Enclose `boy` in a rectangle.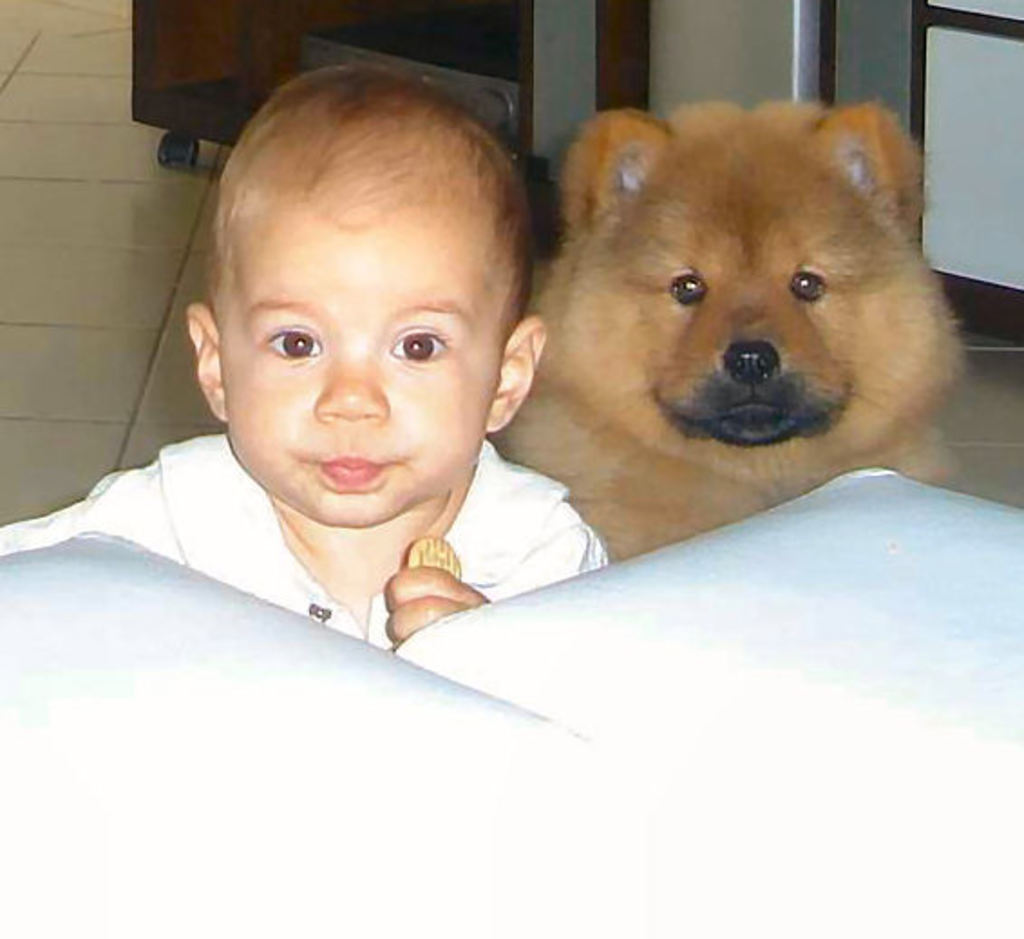
<bbox>0, 67, 610, 648</bbox>.
